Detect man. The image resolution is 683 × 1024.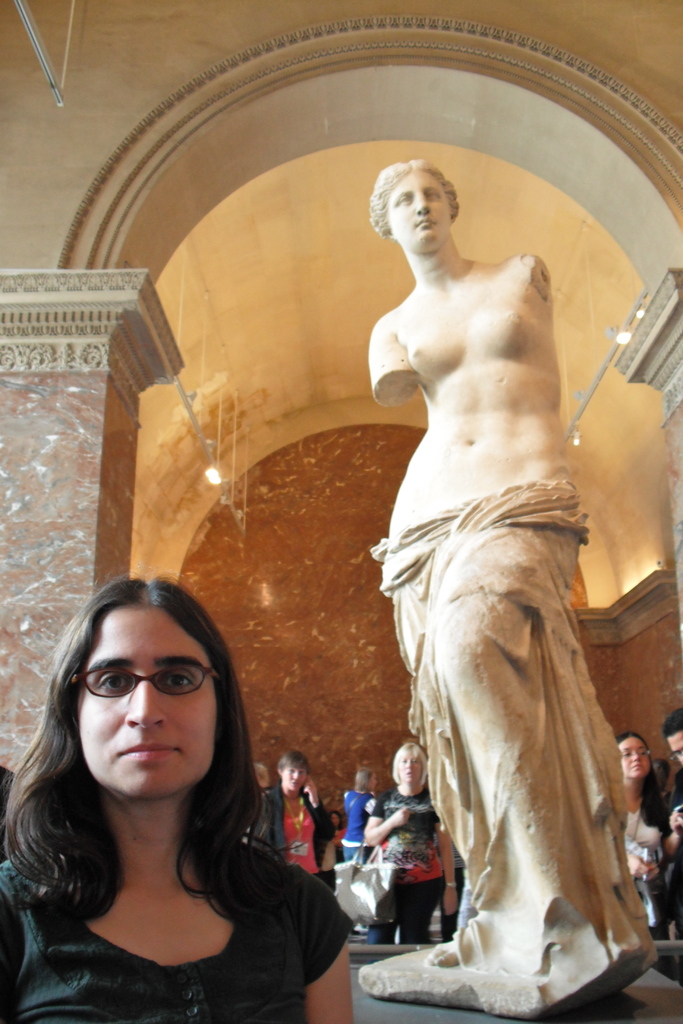
locate(663, 704, 682, 980).
